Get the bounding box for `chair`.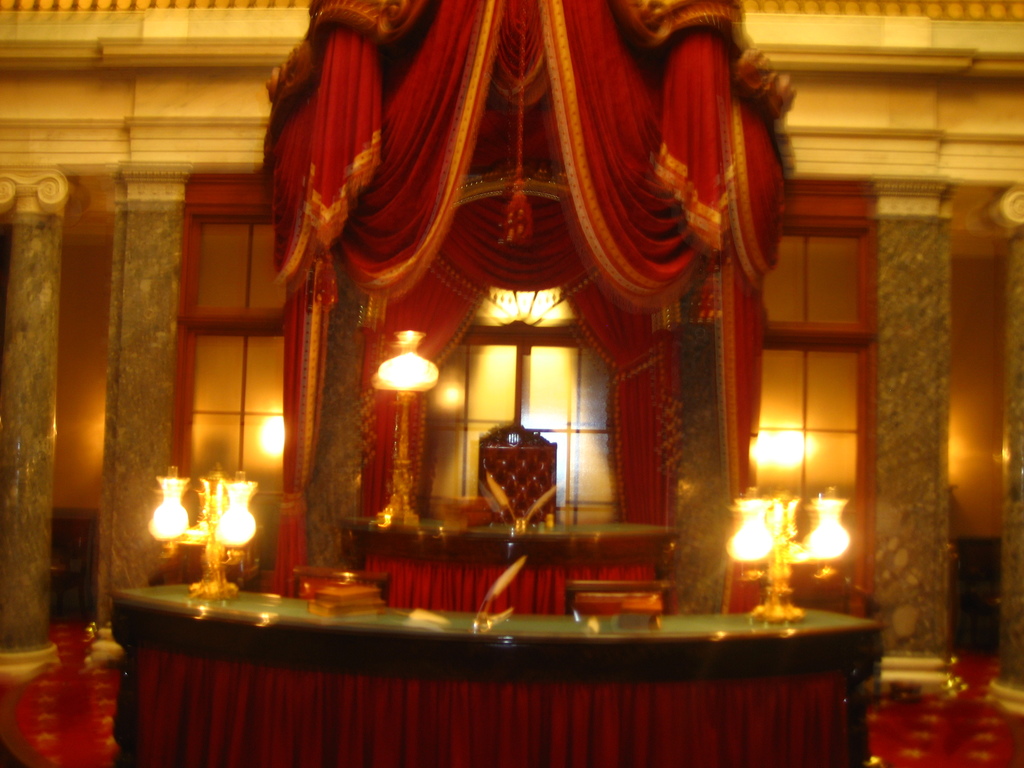
{"left": 959, "top": 532, "right": 1005, "bottom": 650}.
